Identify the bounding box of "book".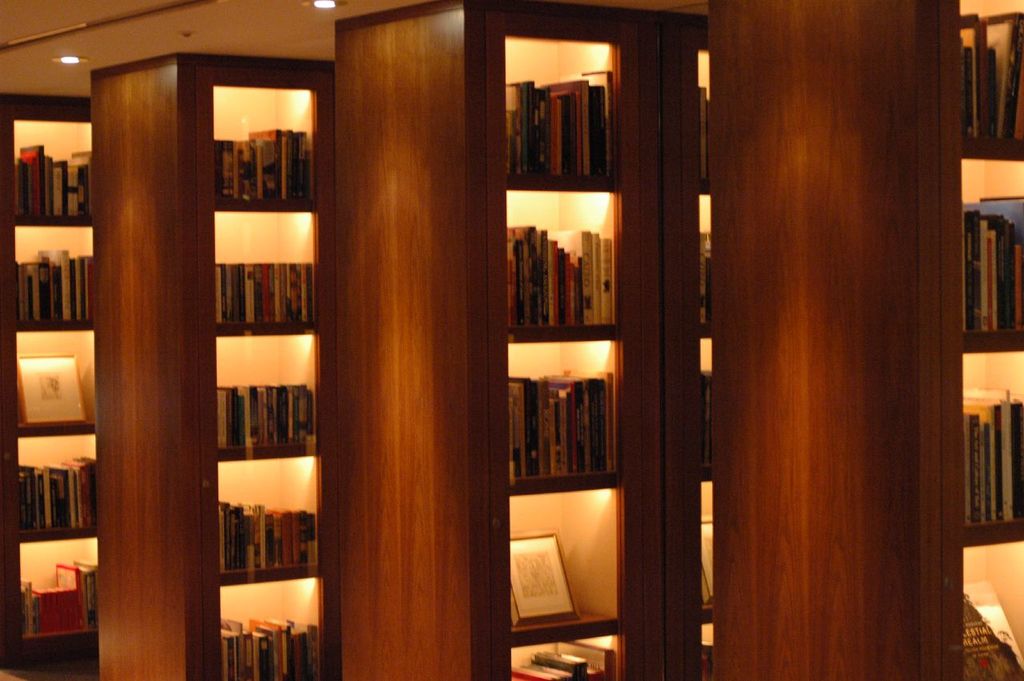
x1=19, y1=247, x2=92, y2=328.
